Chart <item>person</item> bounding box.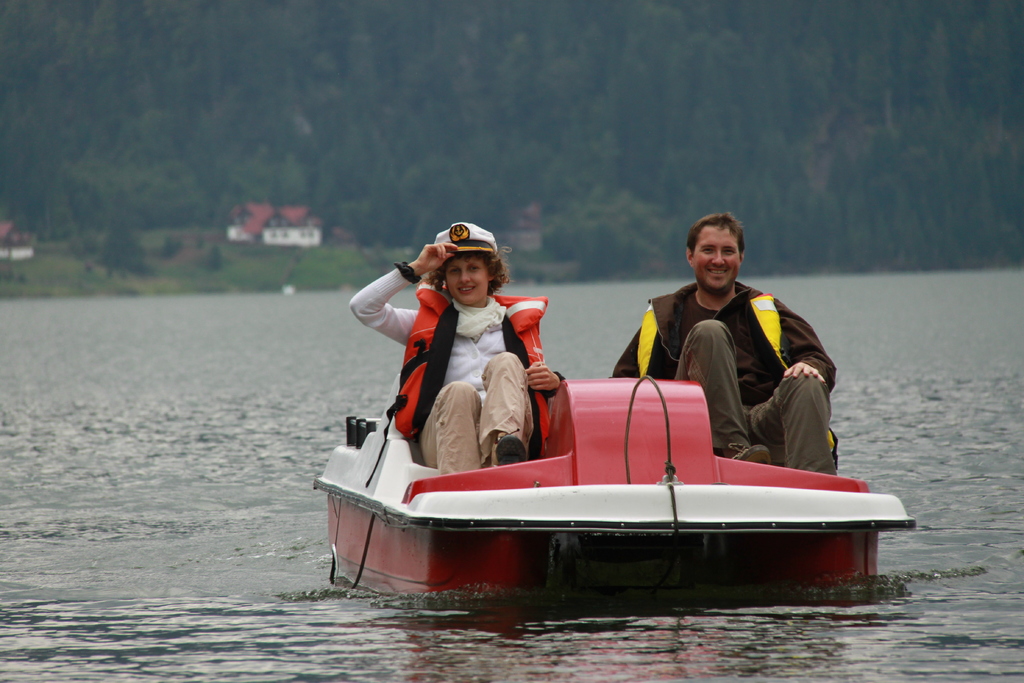
Charted: (347,221,582,488).
